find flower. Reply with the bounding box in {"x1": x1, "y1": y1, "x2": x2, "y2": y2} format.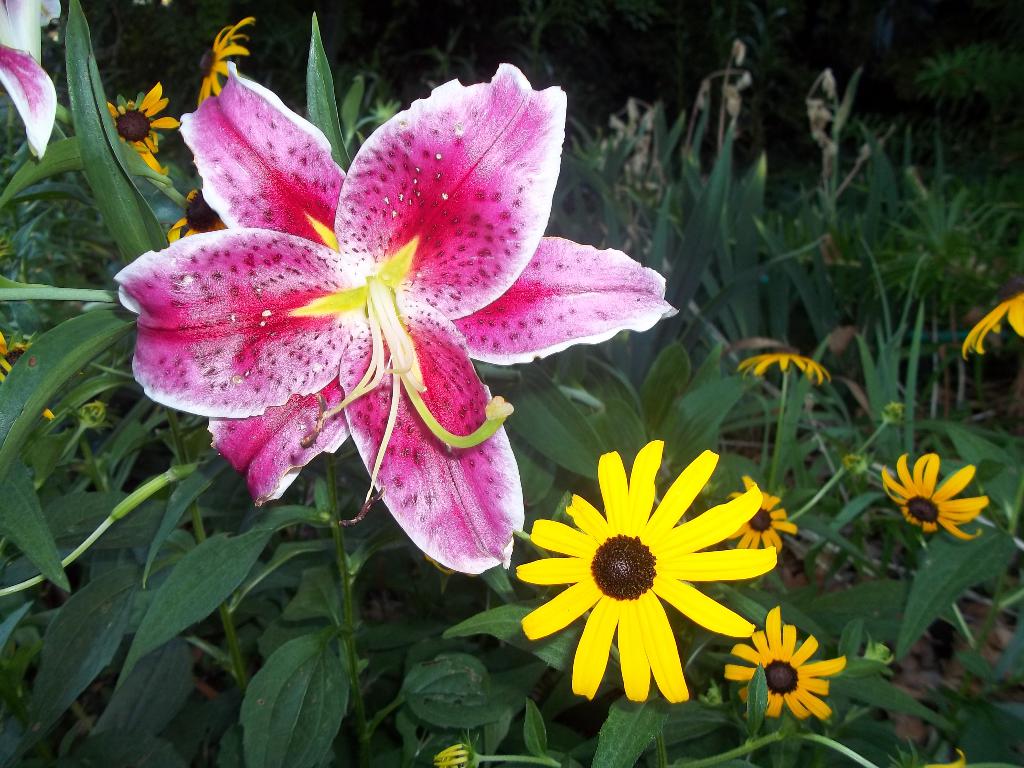
{"x1": 514, "y1": 438, "x2": 773, "y2": 705}.
